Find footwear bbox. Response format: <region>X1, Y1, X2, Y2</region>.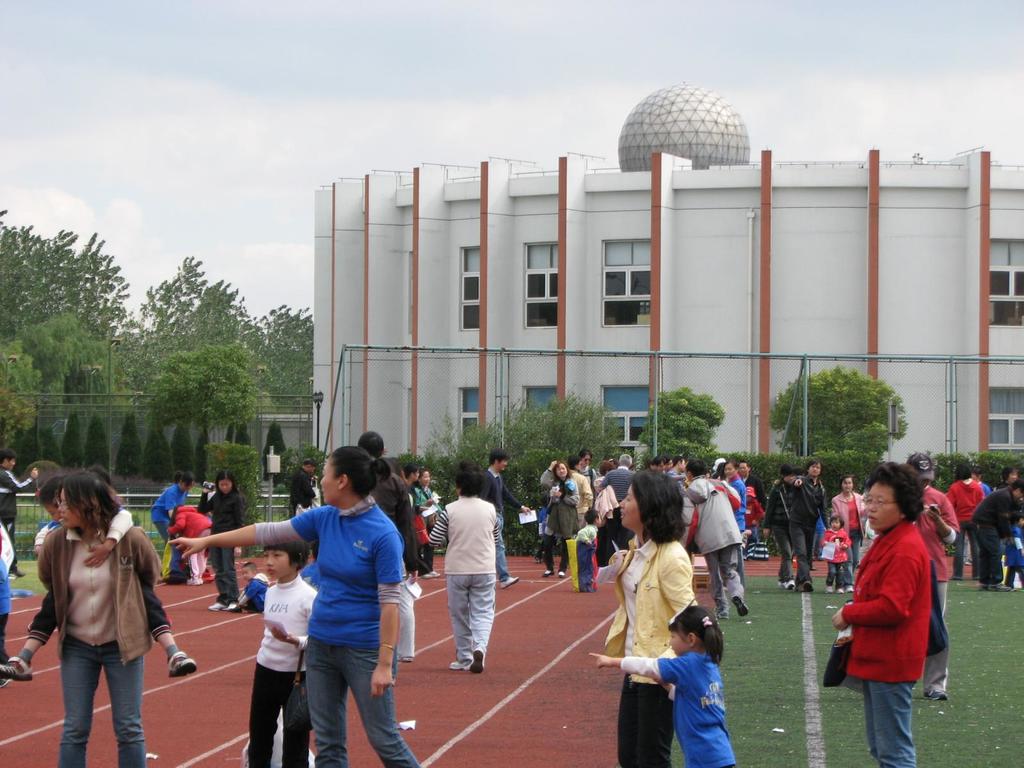
<region>501, 577, 520, 587</region>.
